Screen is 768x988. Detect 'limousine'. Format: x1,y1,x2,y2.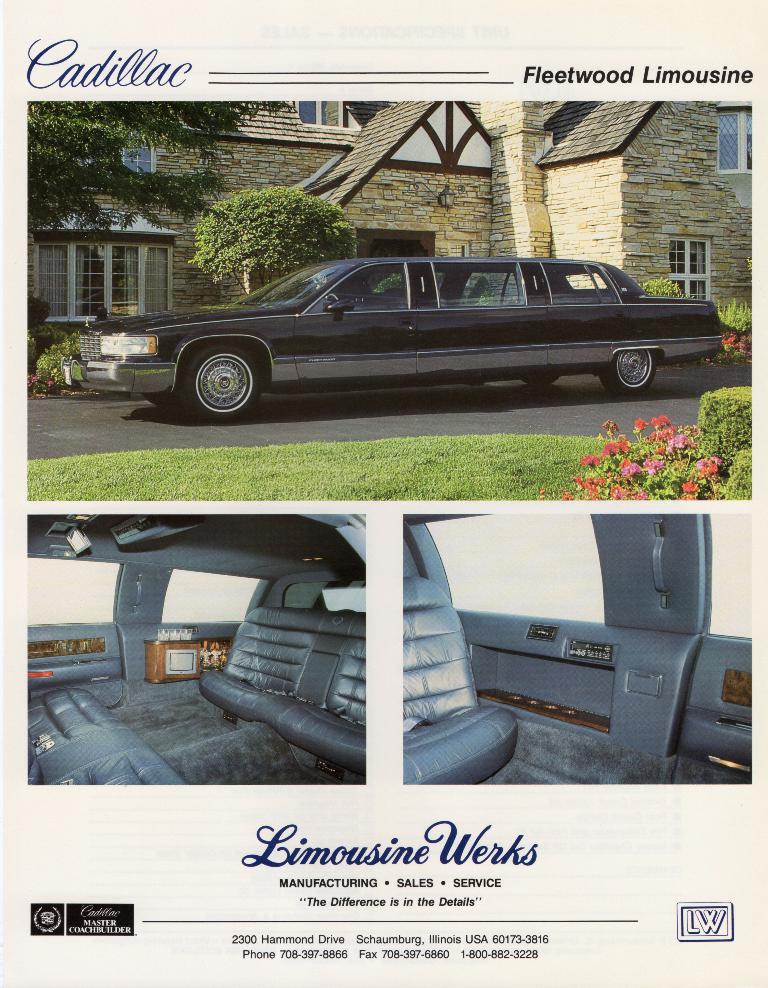
28,514,364,784.
